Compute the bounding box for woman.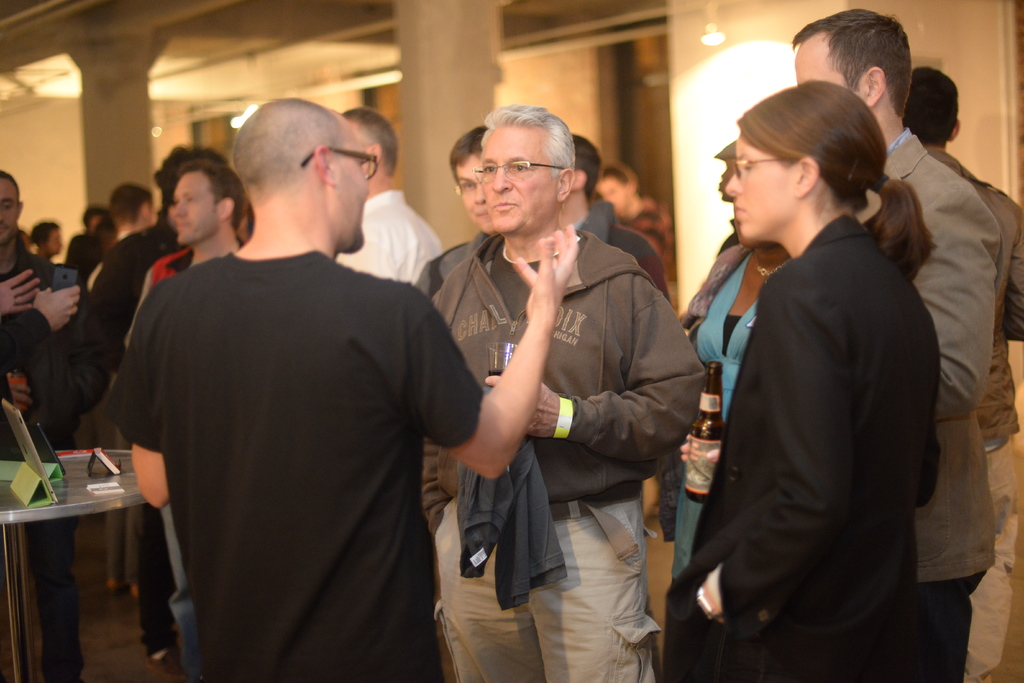
rect(655, 79, 928, 682).
